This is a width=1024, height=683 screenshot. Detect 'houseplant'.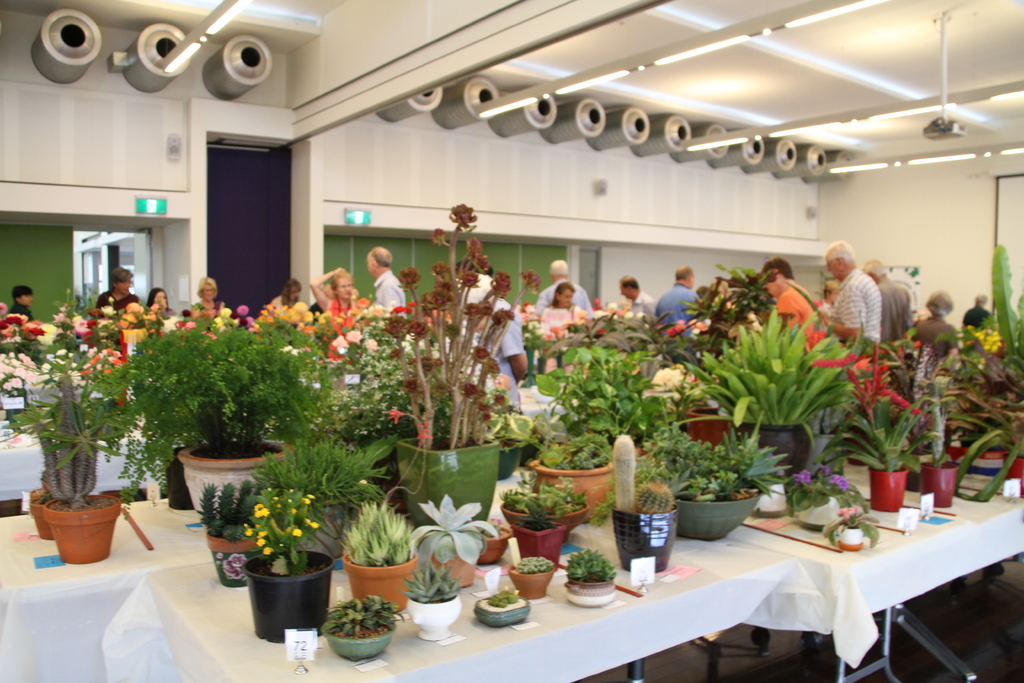
pyautogui.locateOnScreen(399, 556, 461, 638).
